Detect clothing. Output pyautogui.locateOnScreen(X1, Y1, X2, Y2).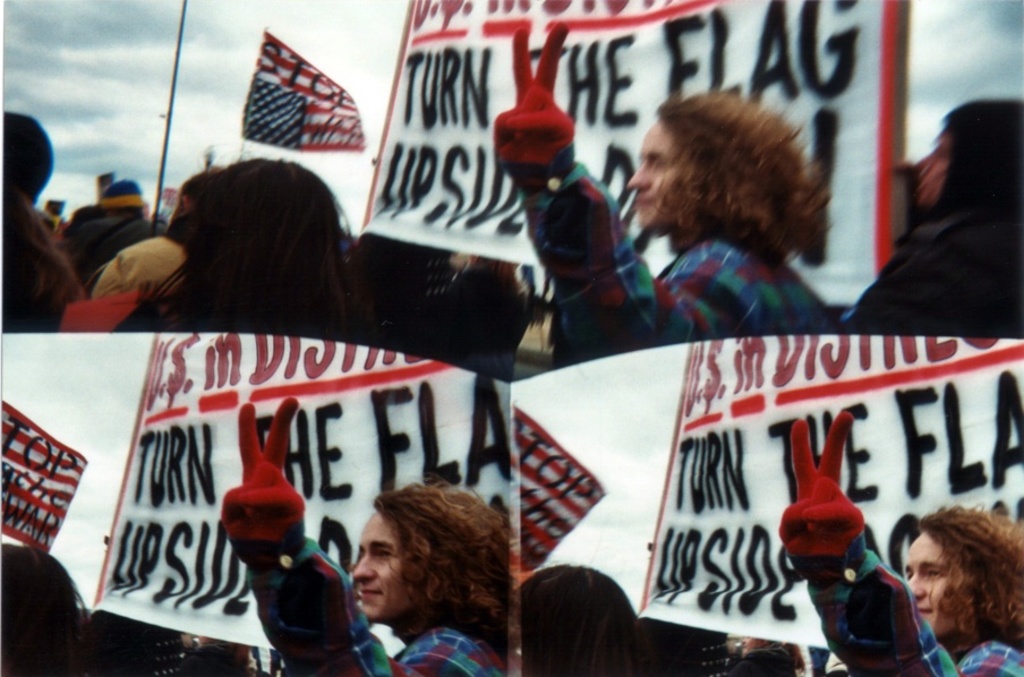
pyautogui.locateOnScreen(501, 147, 845, 376).
